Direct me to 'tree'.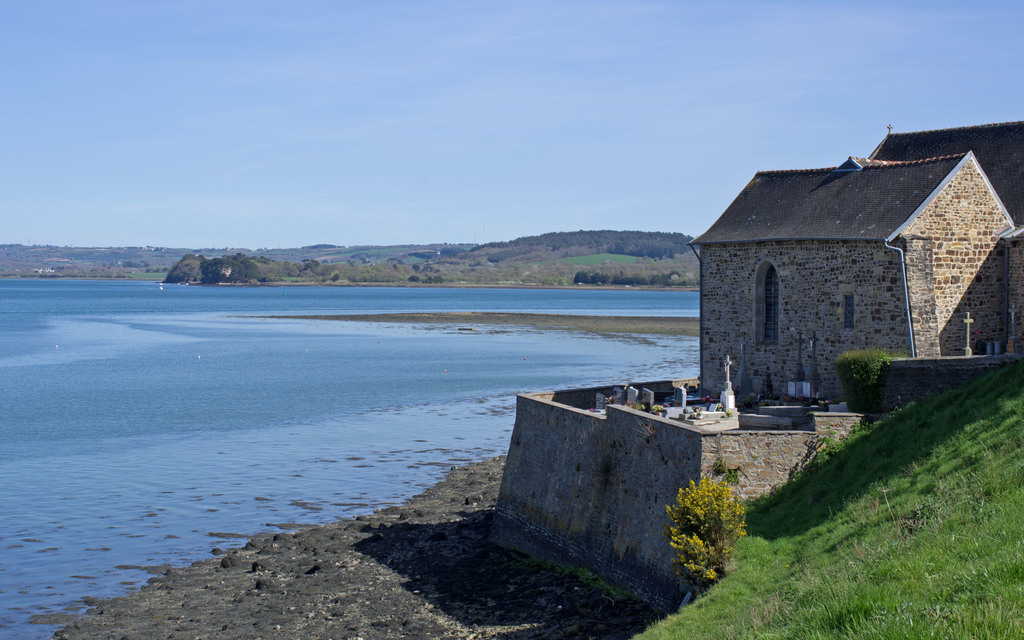
Direction: x1=576, y1=269, x2=589, y2=285.
